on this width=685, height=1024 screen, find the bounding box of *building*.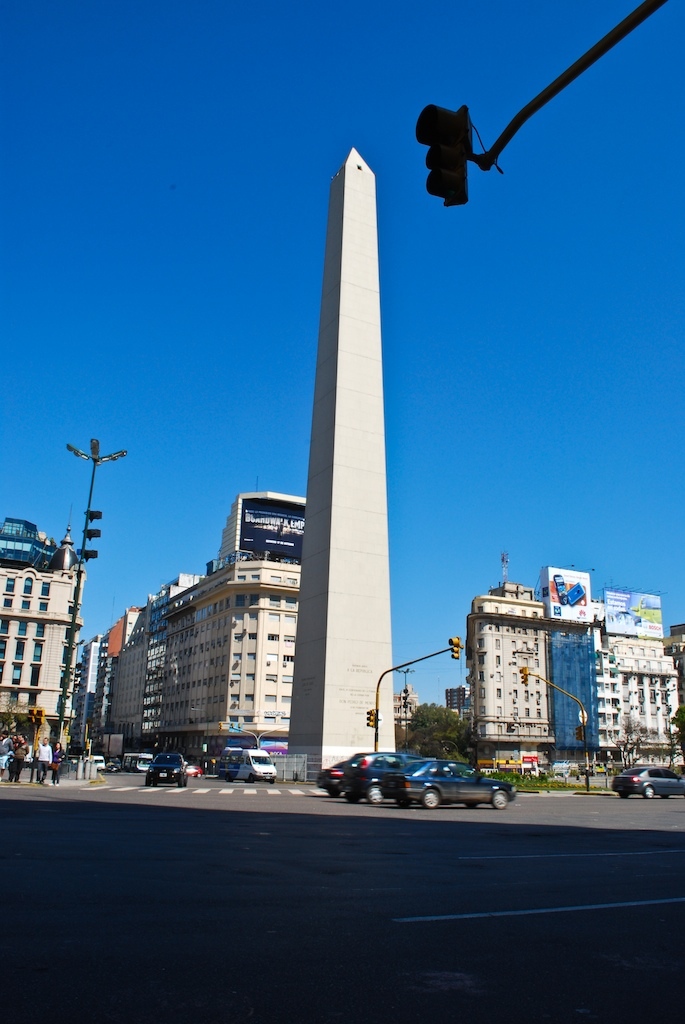
Bounding box: crop(542, 571, 595, 780).
